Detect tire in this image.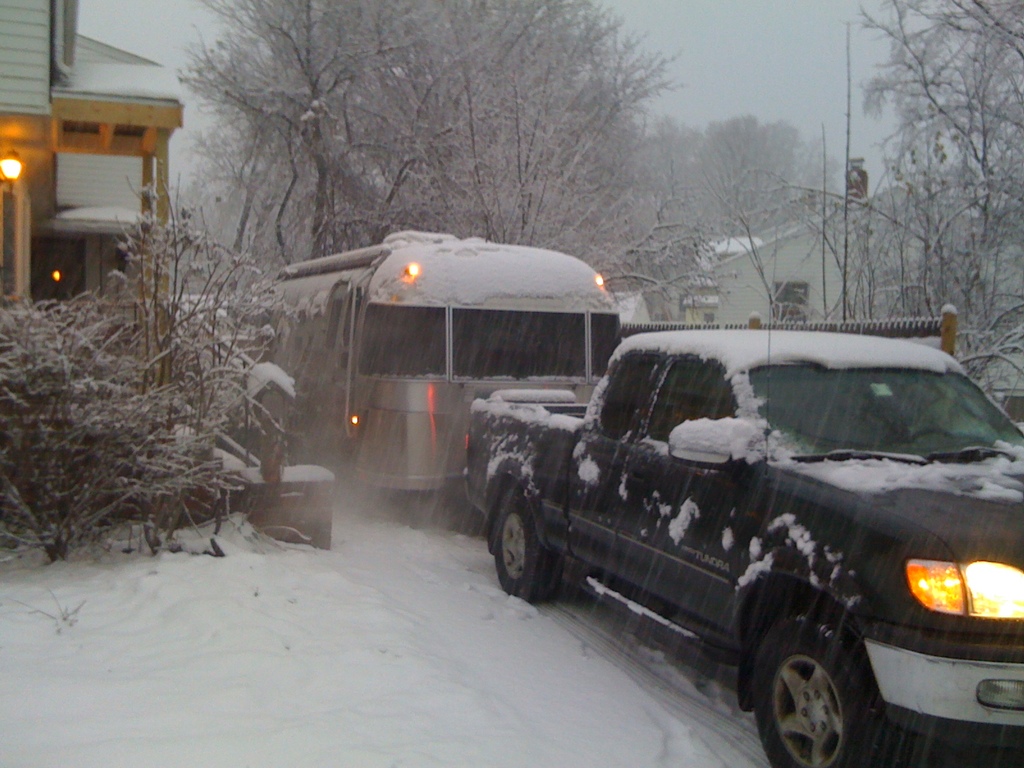
Detection: bbox=[492, 490, 563, 600].
